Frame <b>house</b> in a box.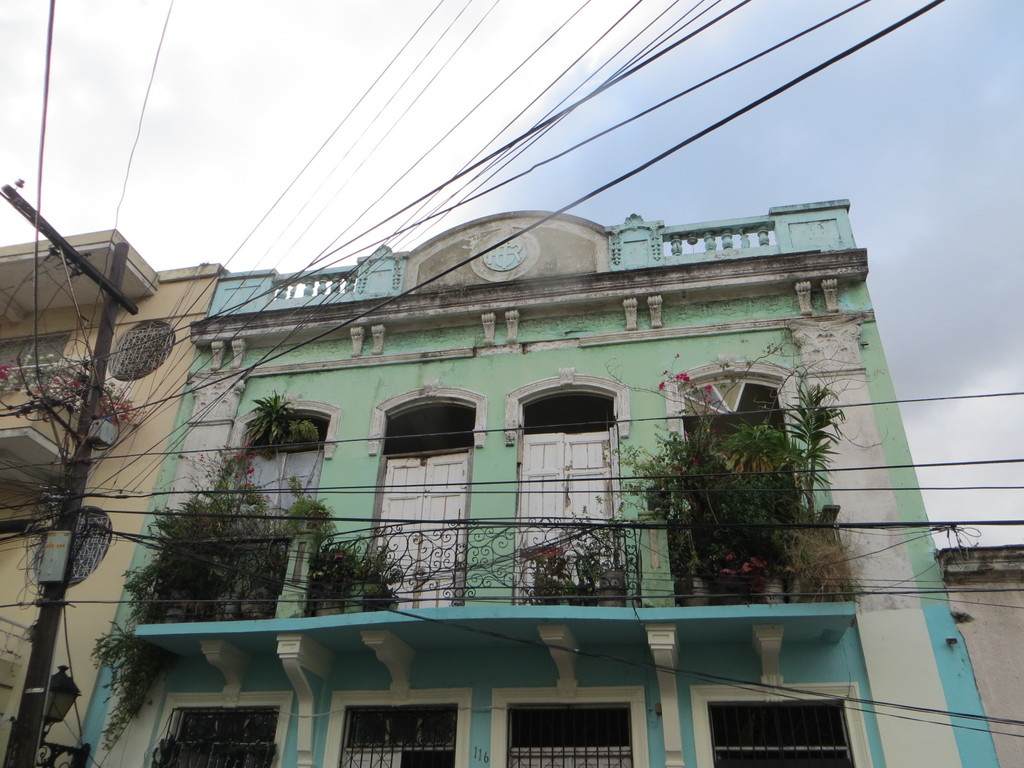
BBox(71, 198, 1000, 767).
